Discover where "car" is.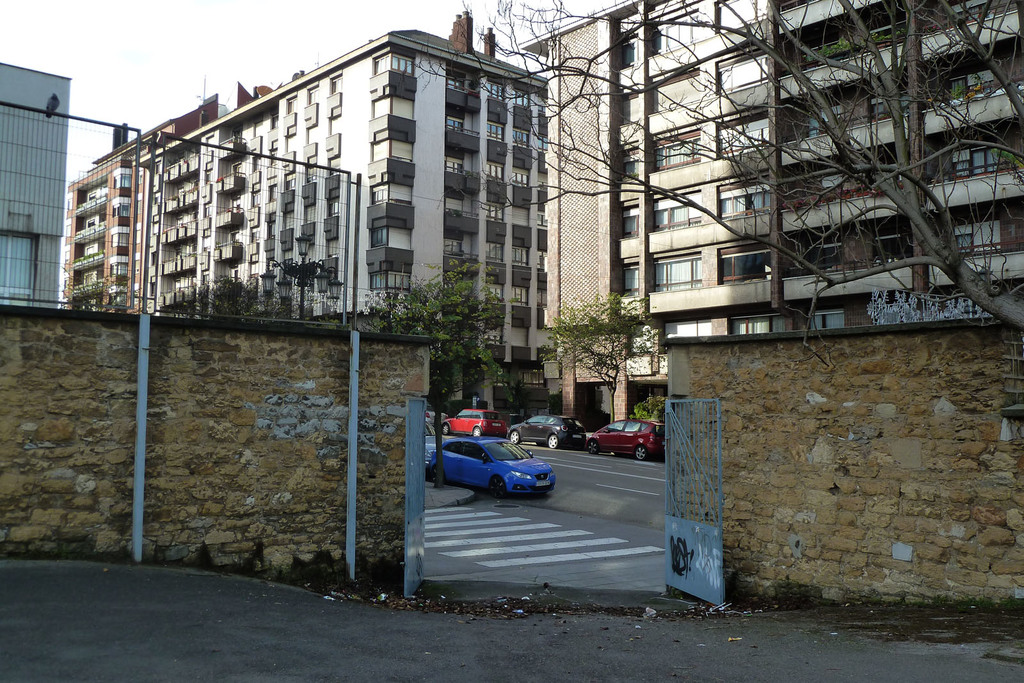
Discovered at bbox(439, 408, 509, 440).
